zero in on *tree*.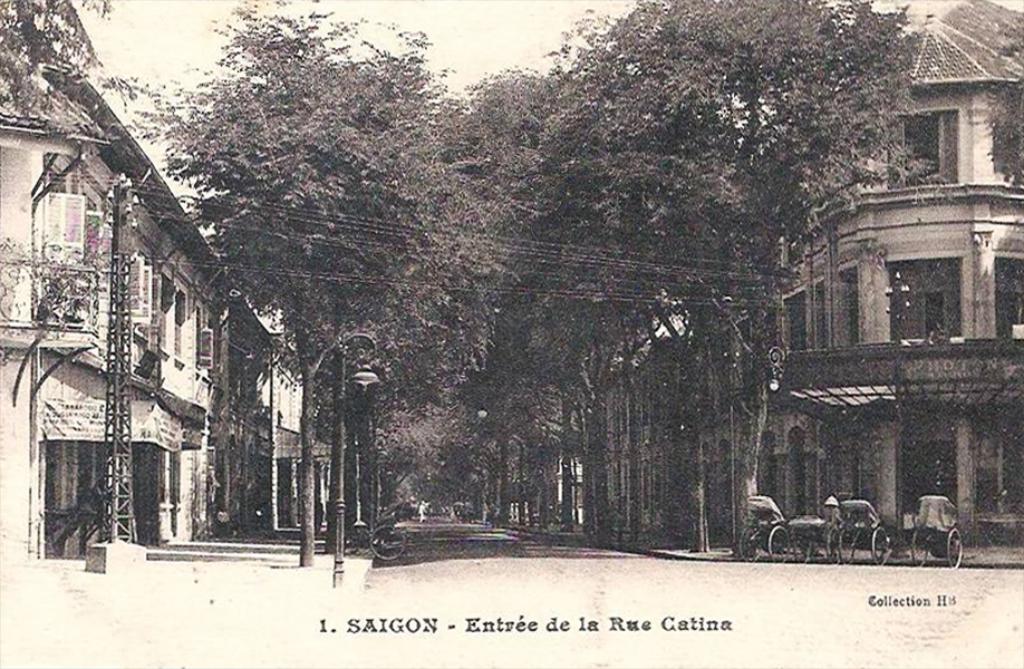
Zeroed in: 432/62/550/545.
